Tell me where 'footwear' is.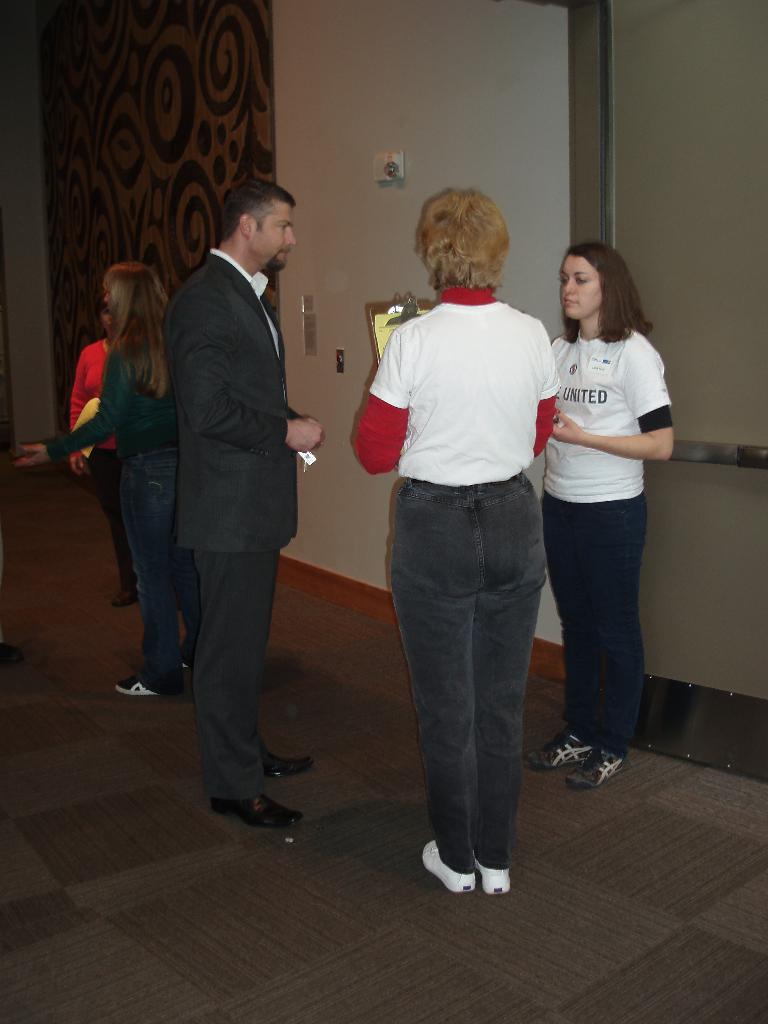
'footwear' is at bbox=[108, 582, 139, 614].
